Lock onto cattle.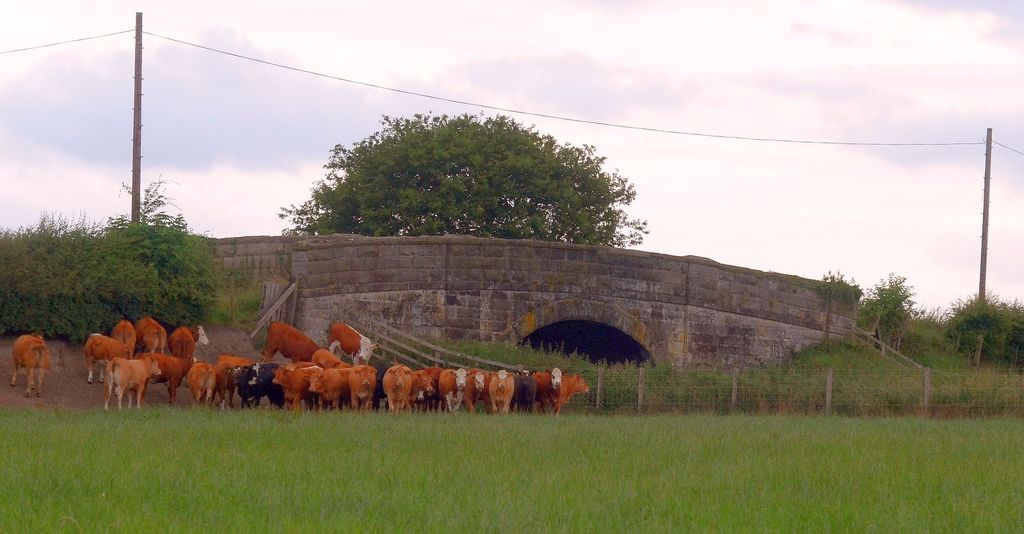
Locked: <box>261,320,323,363</box>.
